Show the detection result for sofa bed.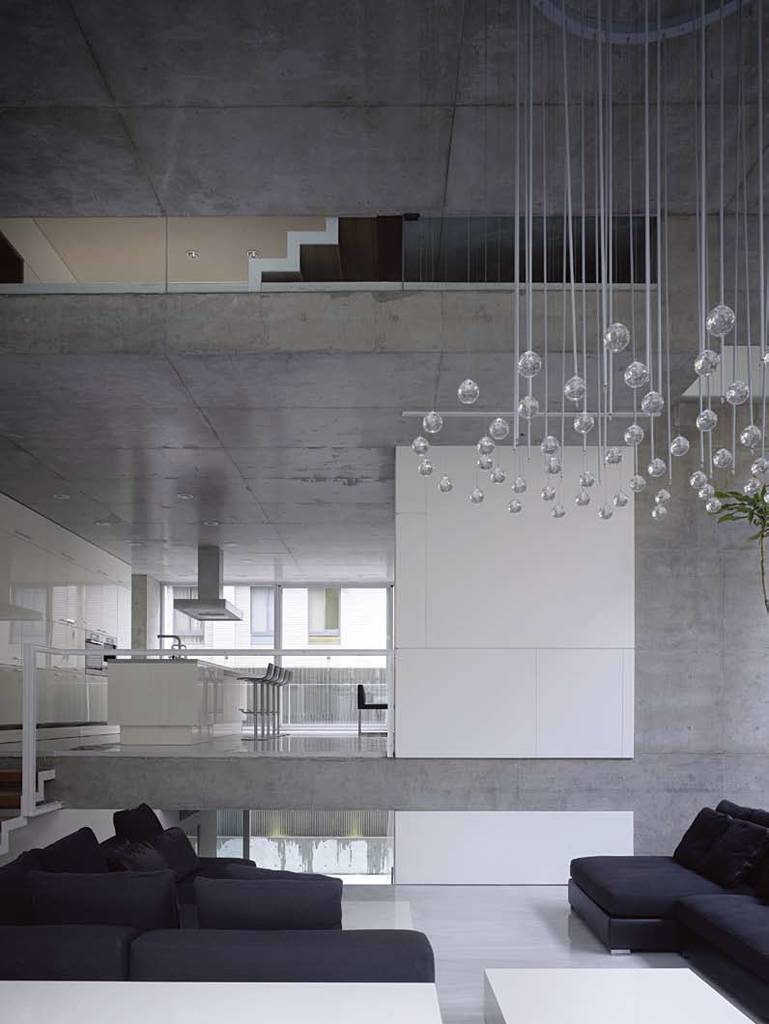
bbox=(566, 797, 768, 1020).
